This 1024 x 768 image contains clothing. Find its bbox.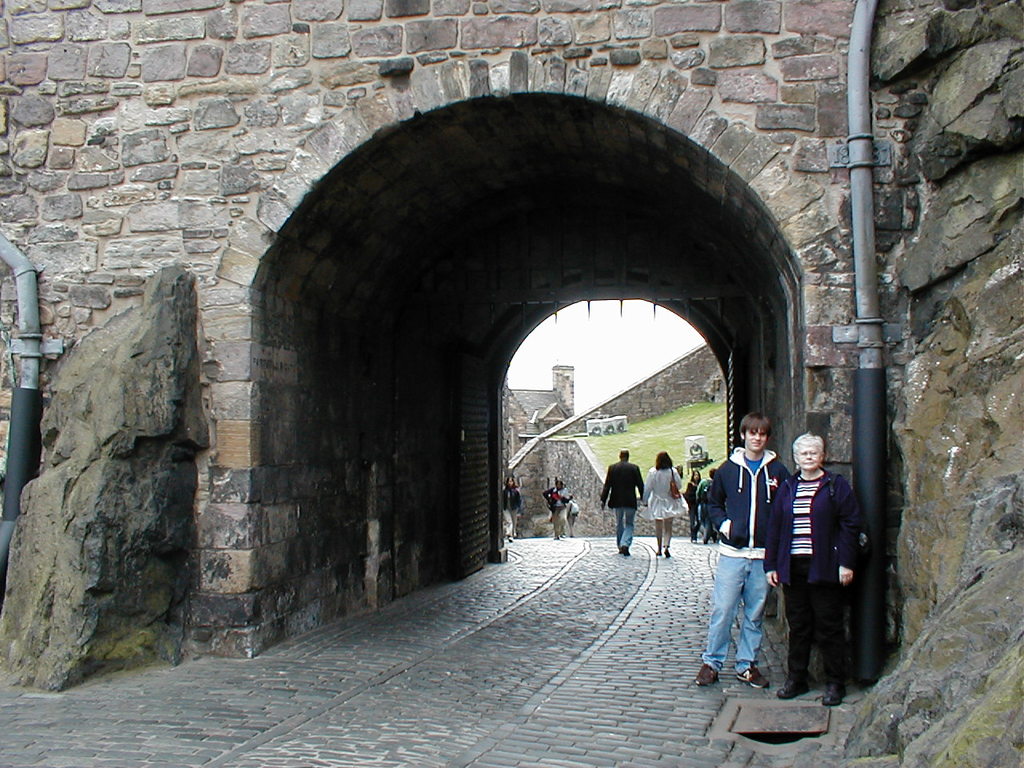
region(599, 458, 645, 554).
